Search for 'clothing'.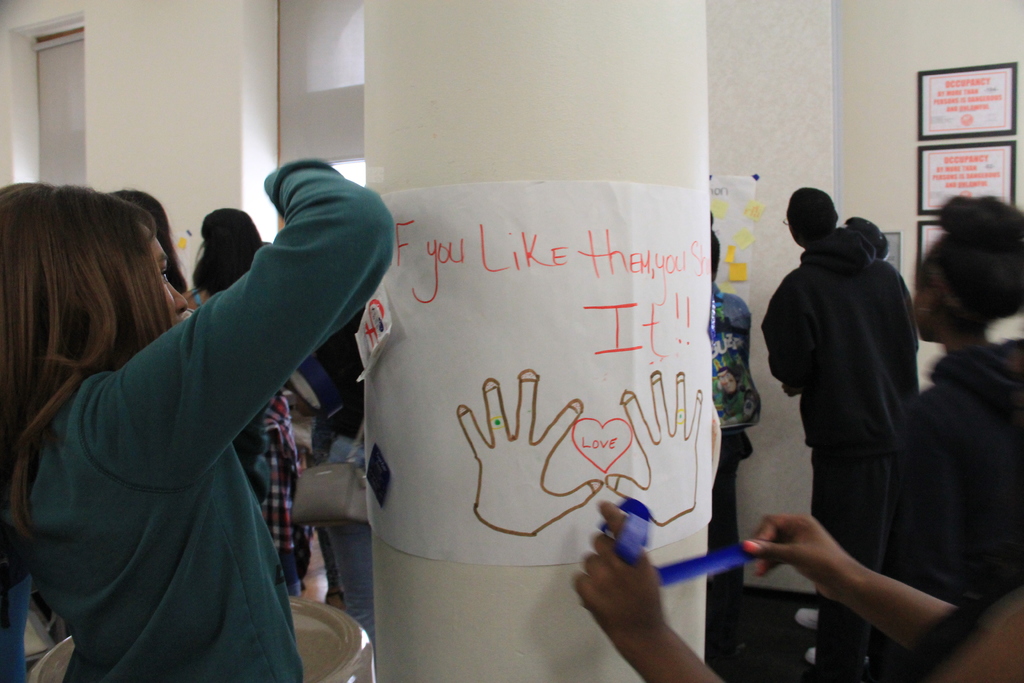
Found at [left=867, top=343, right=1023, bottom=682].
